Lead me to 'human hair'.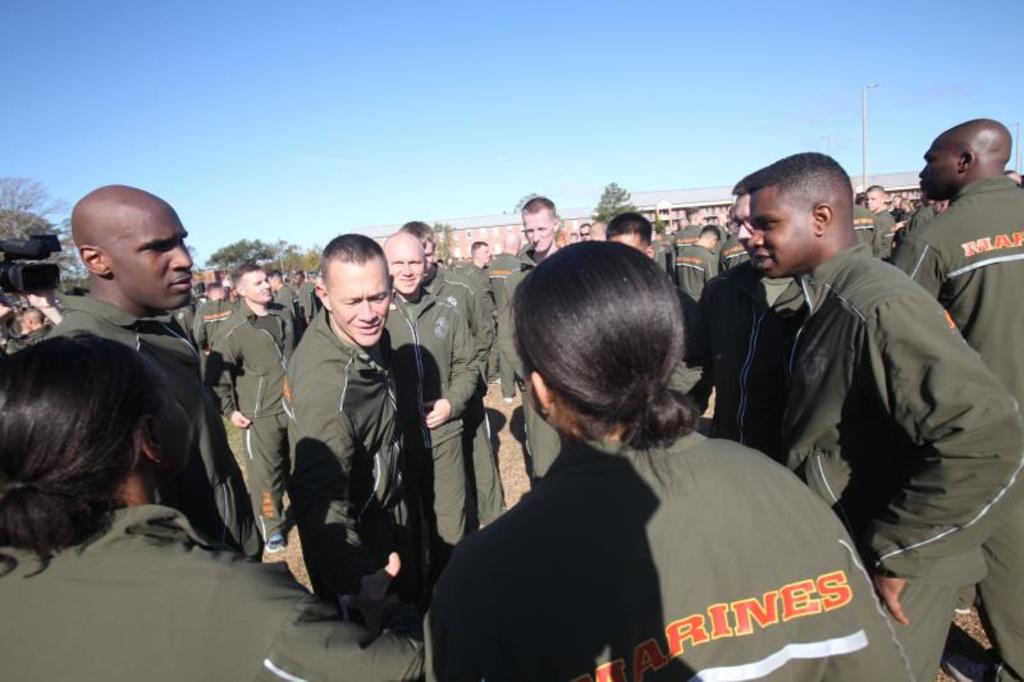
Lead to (x1=317, y1=234, x2=392, y2=298).
